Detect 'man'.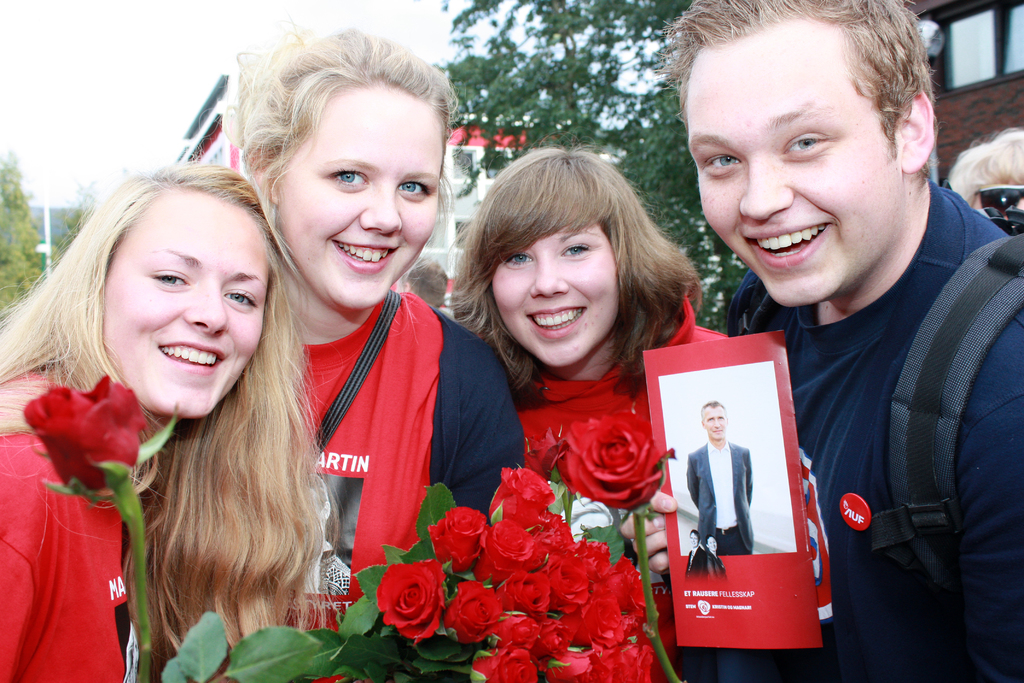
Detected at bbox(614, 0, 1023, 682).
